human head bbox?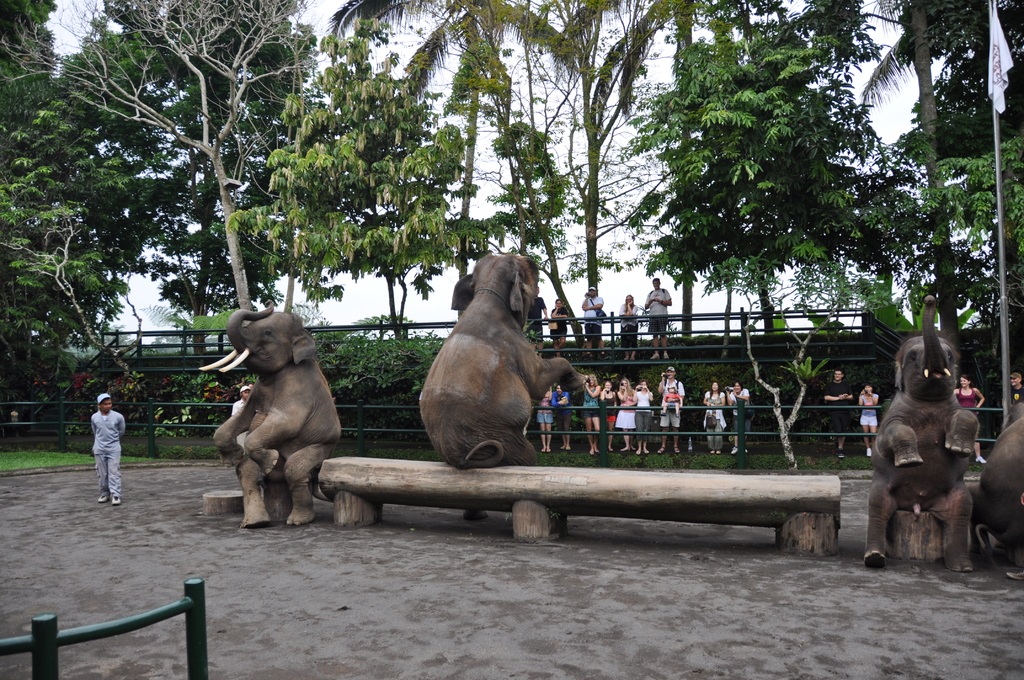
<region>732, 384, 743, 392</region>
